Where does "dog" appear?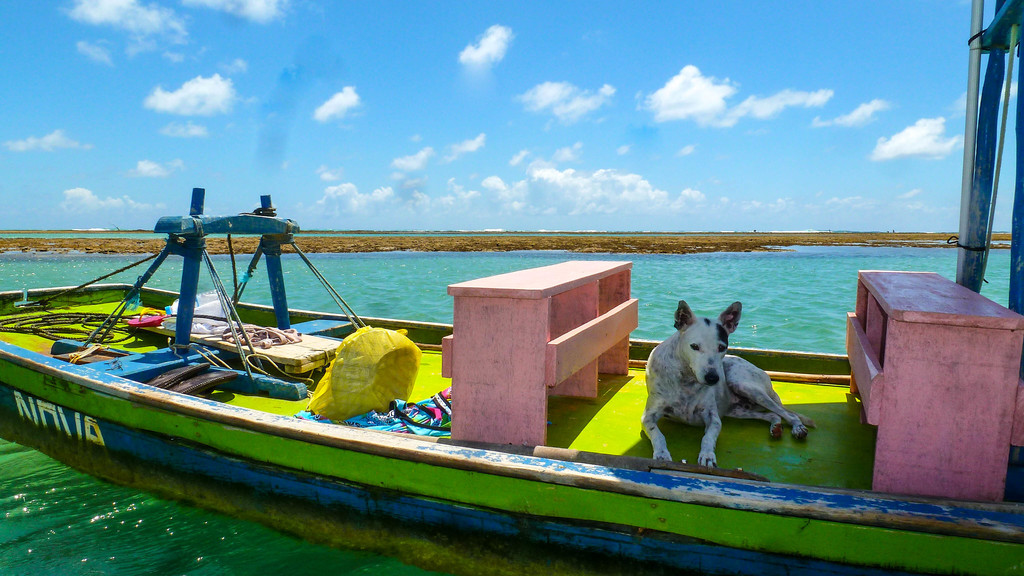
Appears at (left=638, top=301, right=814, bottom=468).
